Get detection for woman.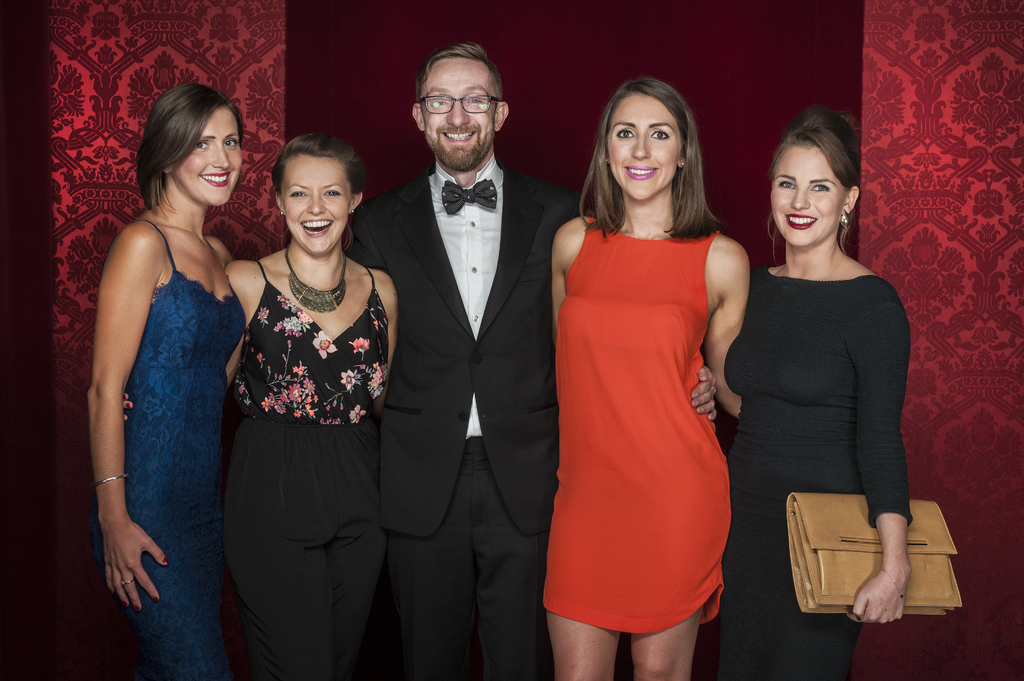
Detection: Rect(88, 83, 241, 680).
